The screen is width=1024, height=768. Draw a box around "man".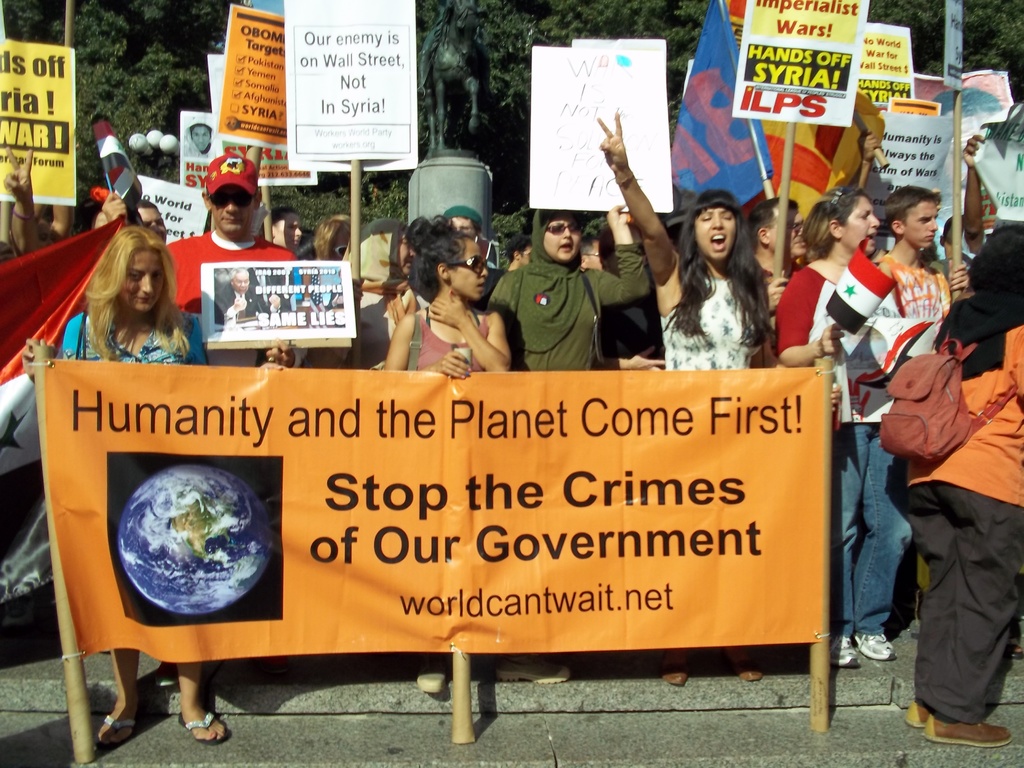
<bbox>941, 123, 998, 267</bbox>.
